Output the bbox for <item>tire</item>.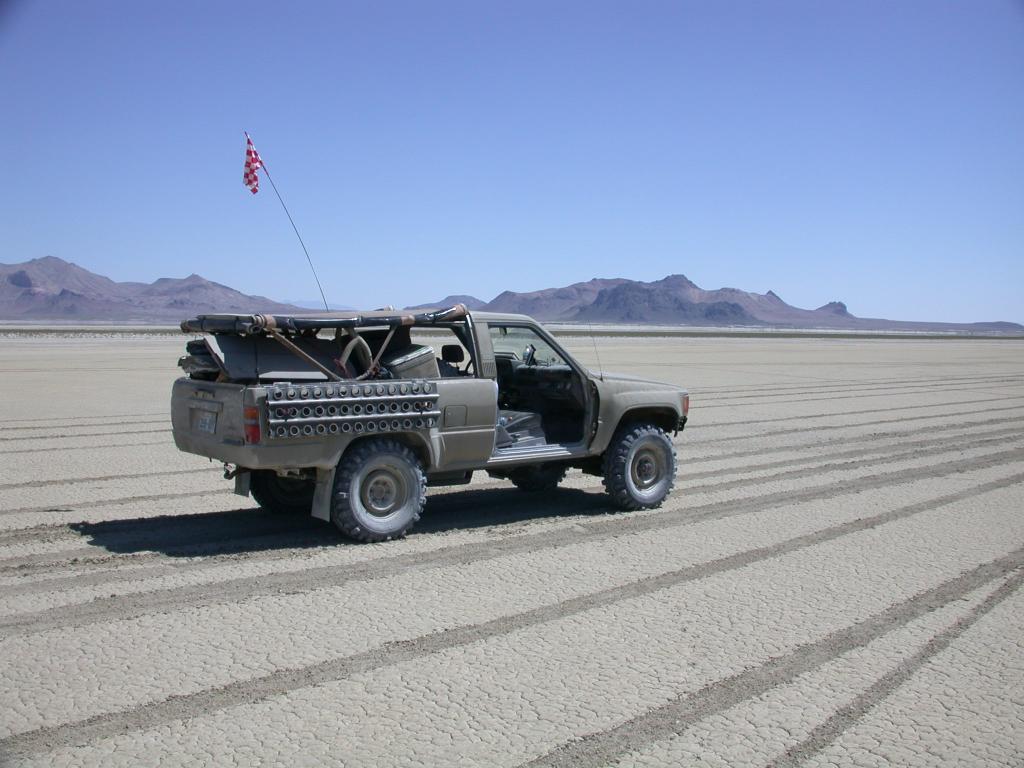
bbox=[506, 461, 568, 490].
